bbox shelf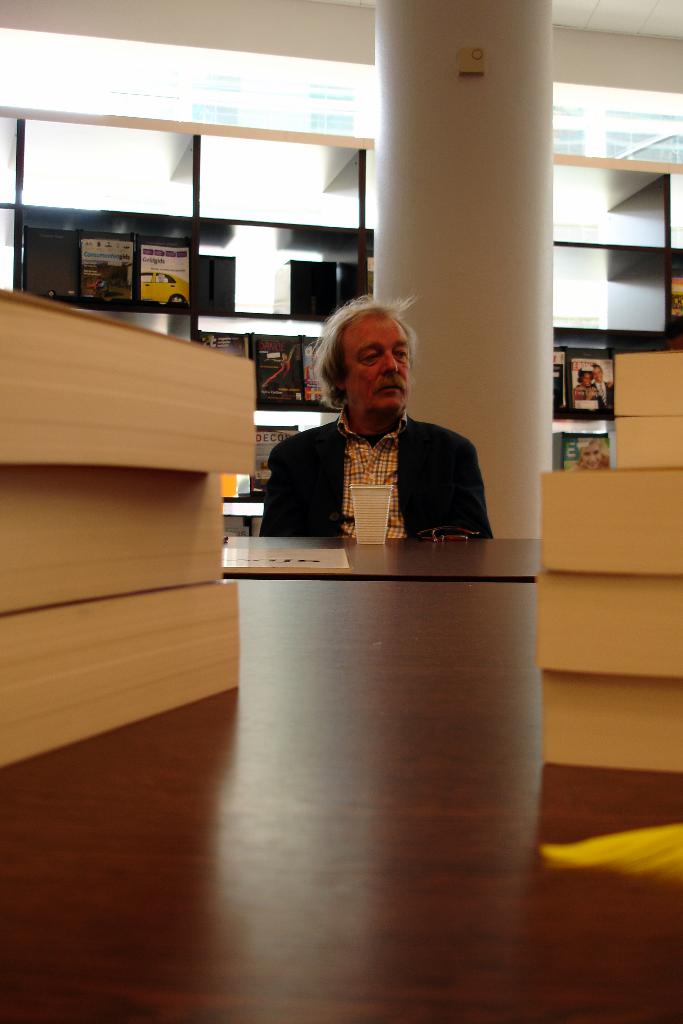
[0, 106, 28, 198]
